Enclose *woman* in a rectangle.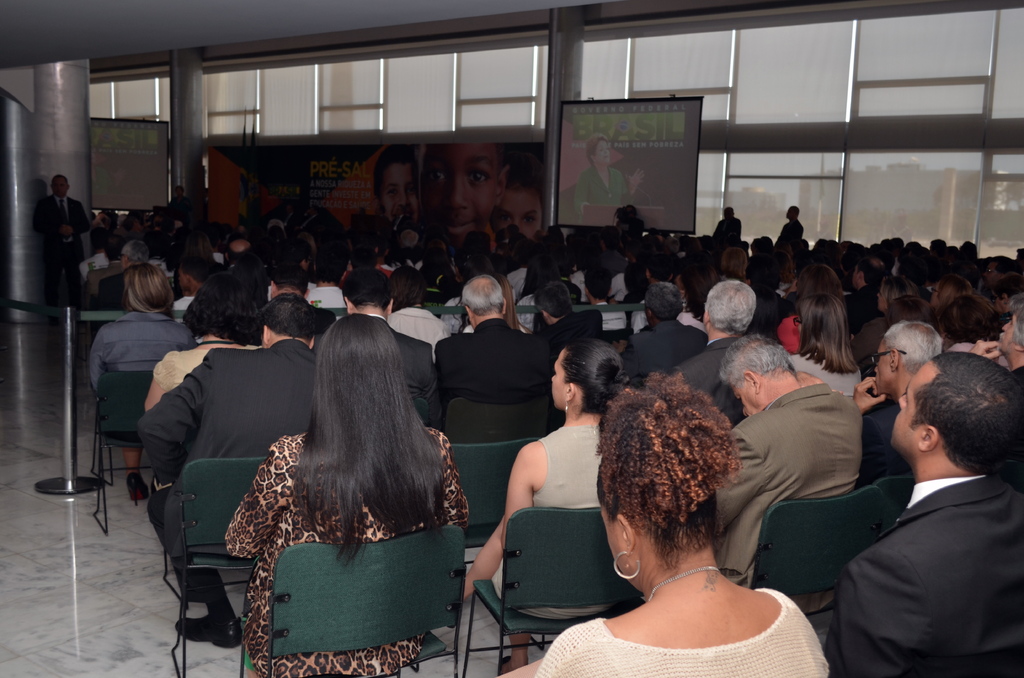
region(785, 291, 862, 400).
